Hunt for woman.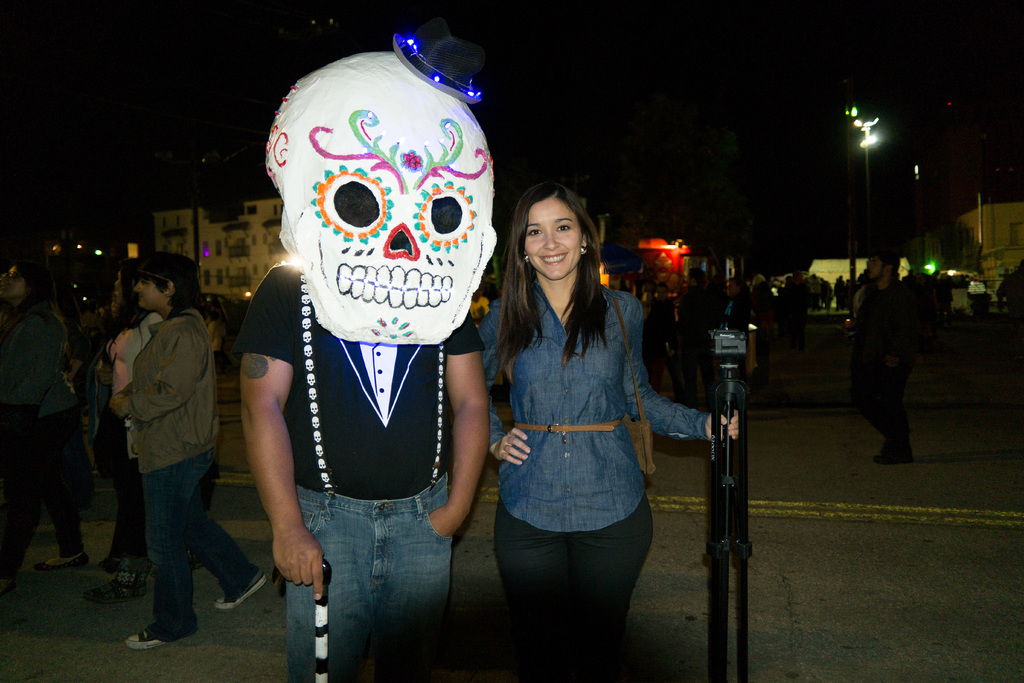
Hunted down at bbox=(448, 166, 760, 682).
